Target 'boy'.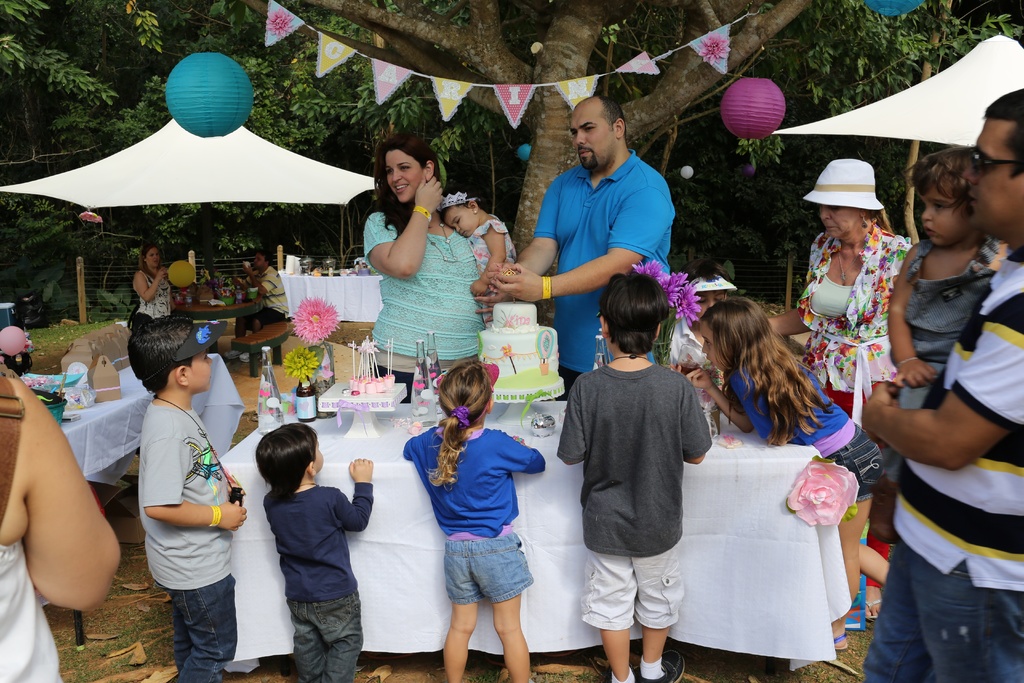
Target region: 568:229:706:664.
